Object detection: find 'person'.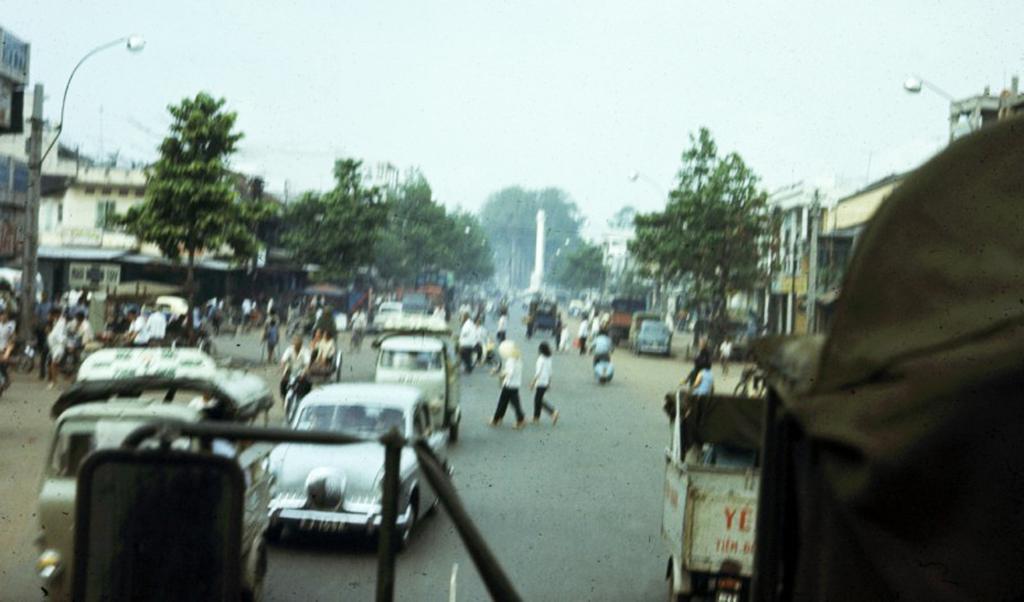
locate(470, 313, 498, 365).
